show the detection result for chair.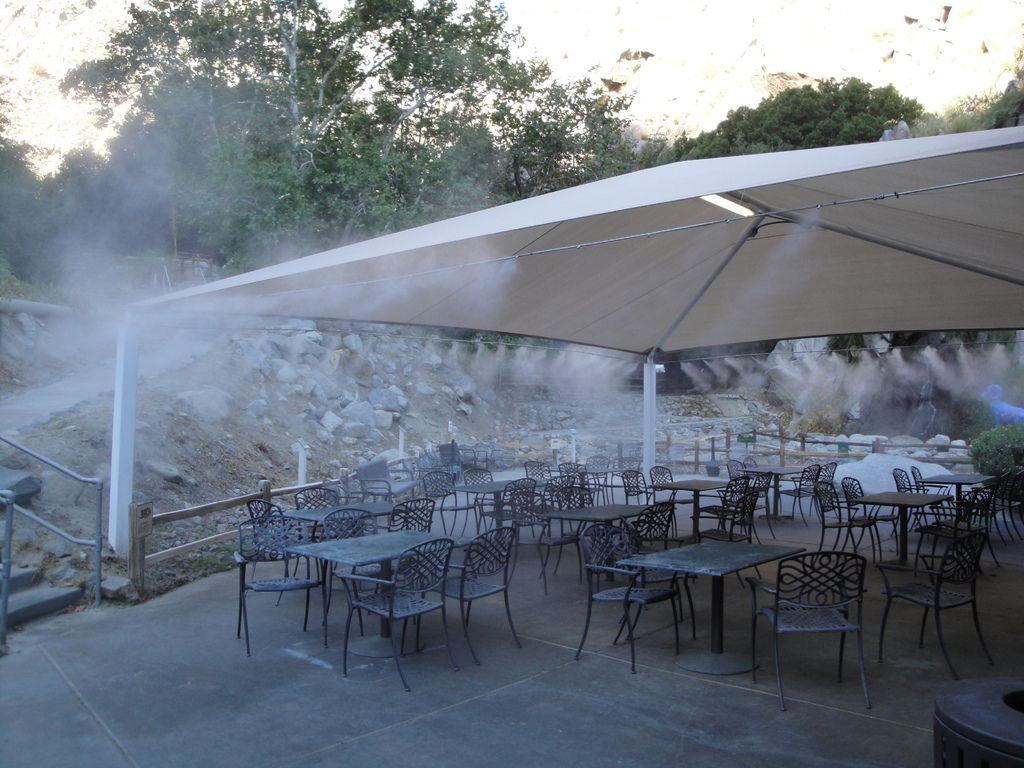
<region>425, 468, 479, 539</region>.
